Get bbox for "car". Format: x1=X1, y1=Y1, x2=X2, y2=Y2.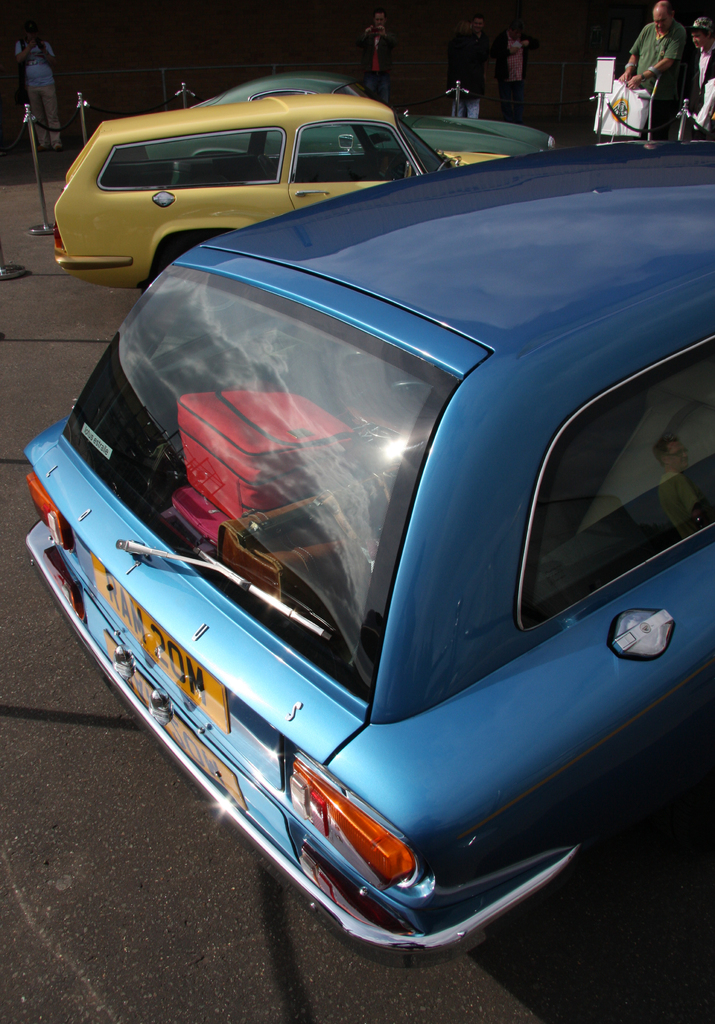
x1=24, y1=95, x2=689, y2=948.
